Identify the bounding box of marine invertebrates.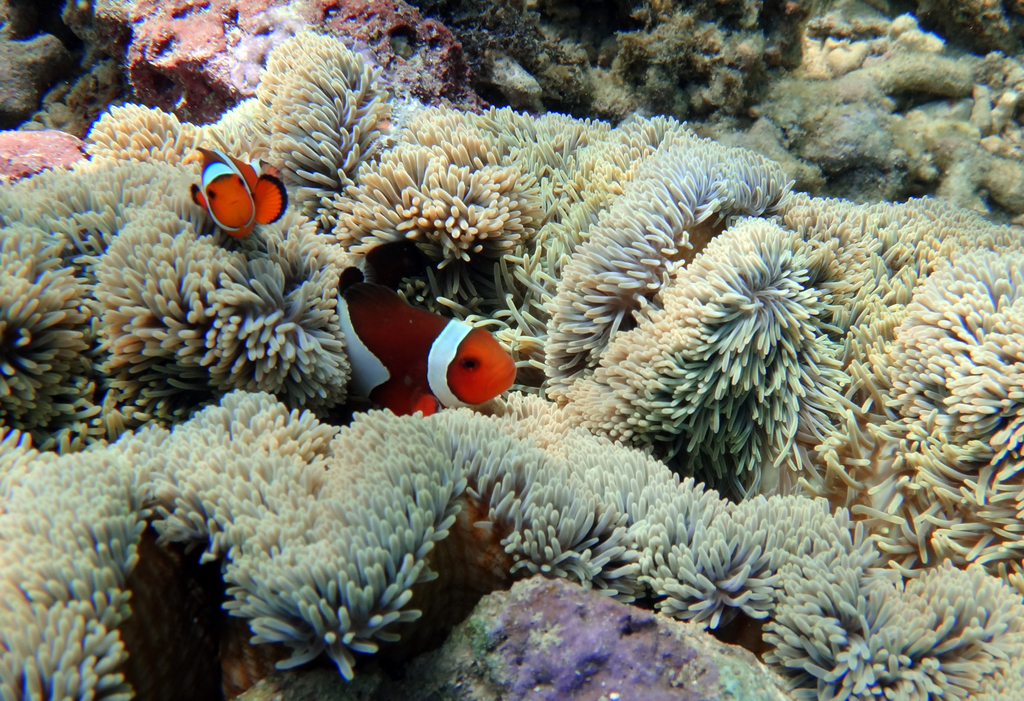
select_region(426, 401, 509, 515).
